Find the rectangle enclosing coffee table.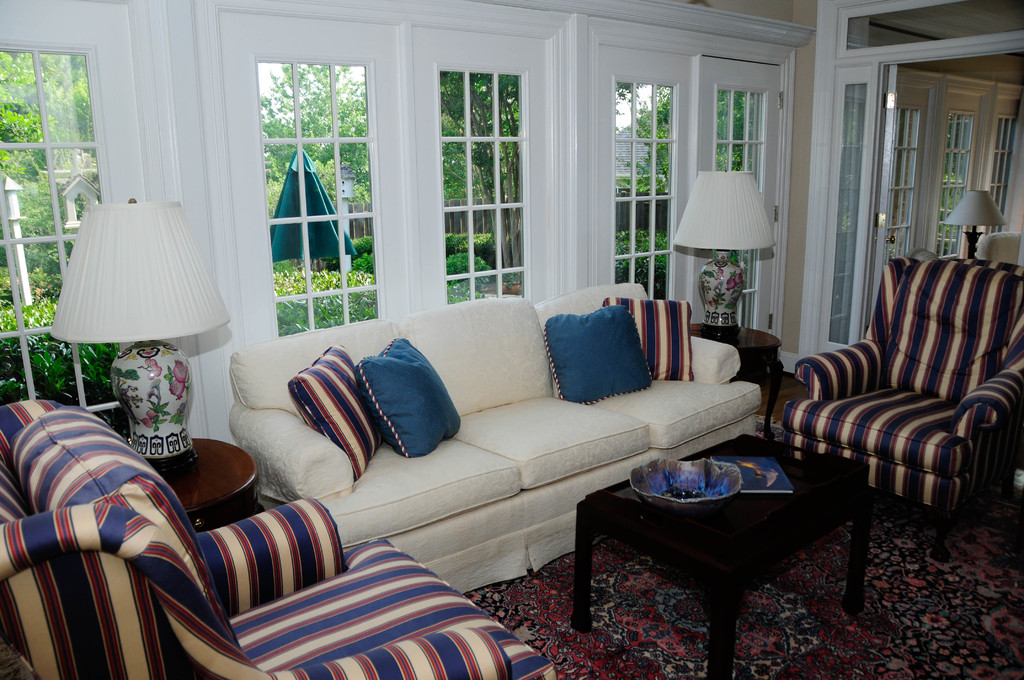
crop(133, 434, 257, 531).
